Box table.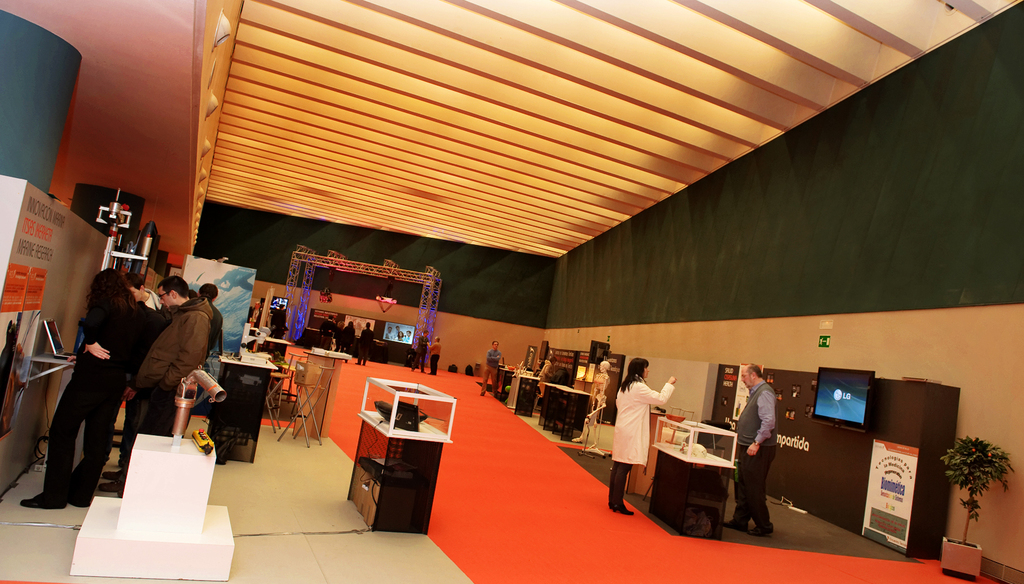
516:375:538:416.
